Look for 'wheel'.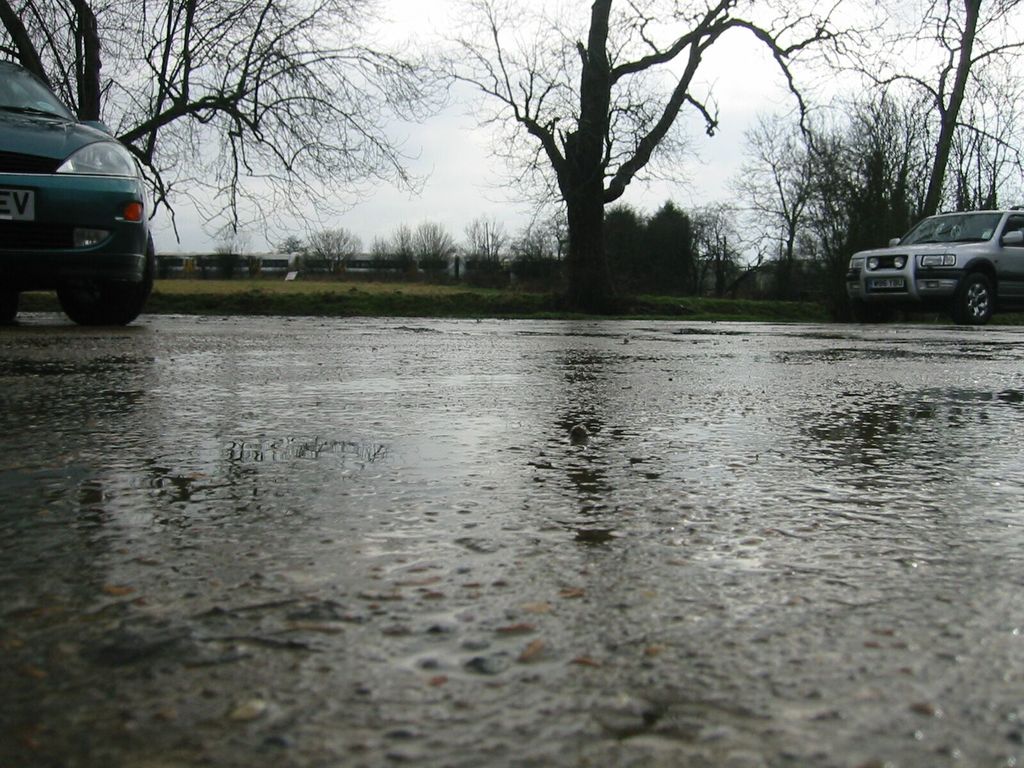
Found: 952 273 998 321.
